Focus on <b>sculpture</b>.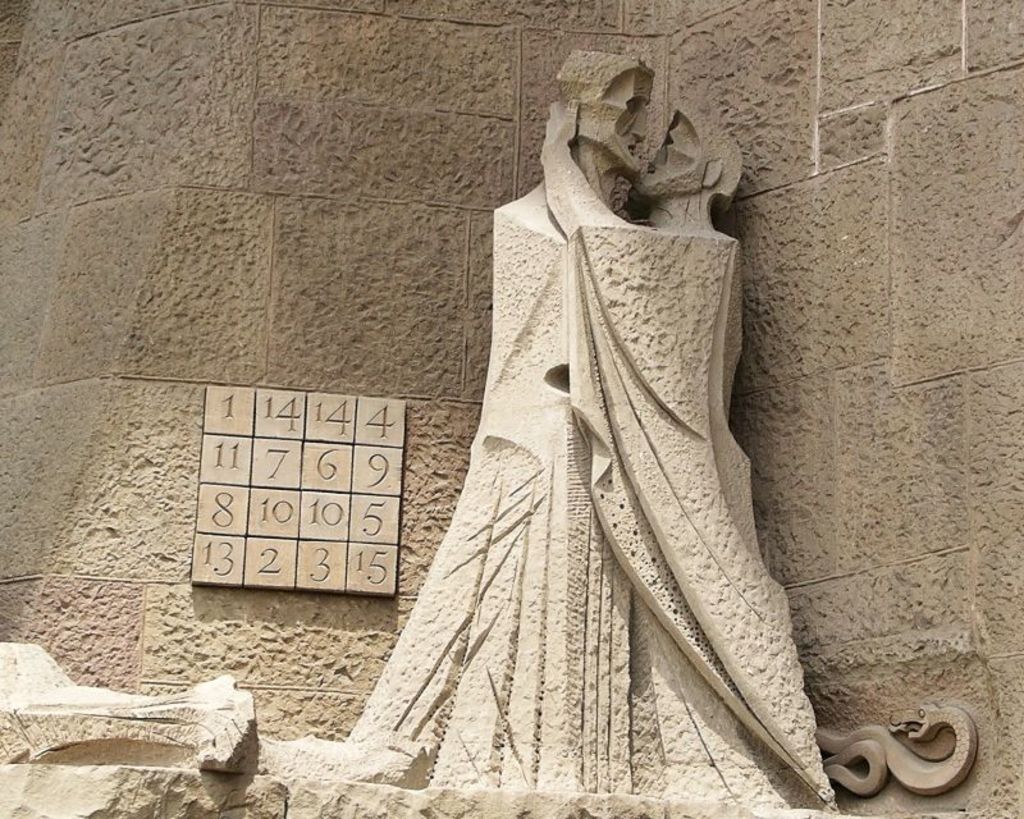
Focused at bbox=[312, 44, 850, 818].
